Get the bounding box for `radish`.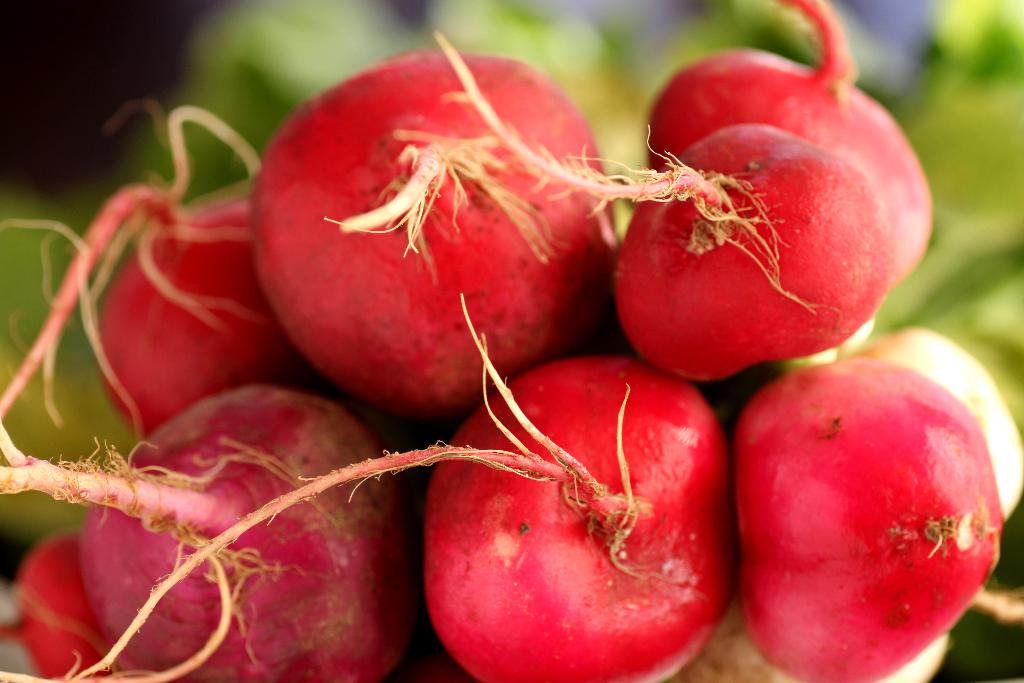
rect(729, 358, 1001, 682).
